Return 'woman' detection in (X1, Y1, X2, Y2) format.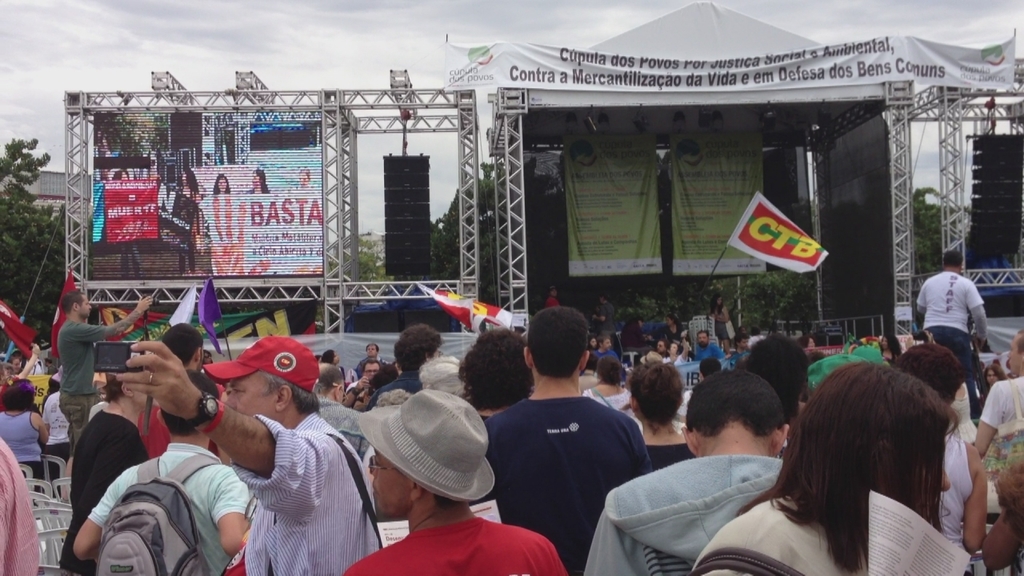
(646, 310, 691, 348).
